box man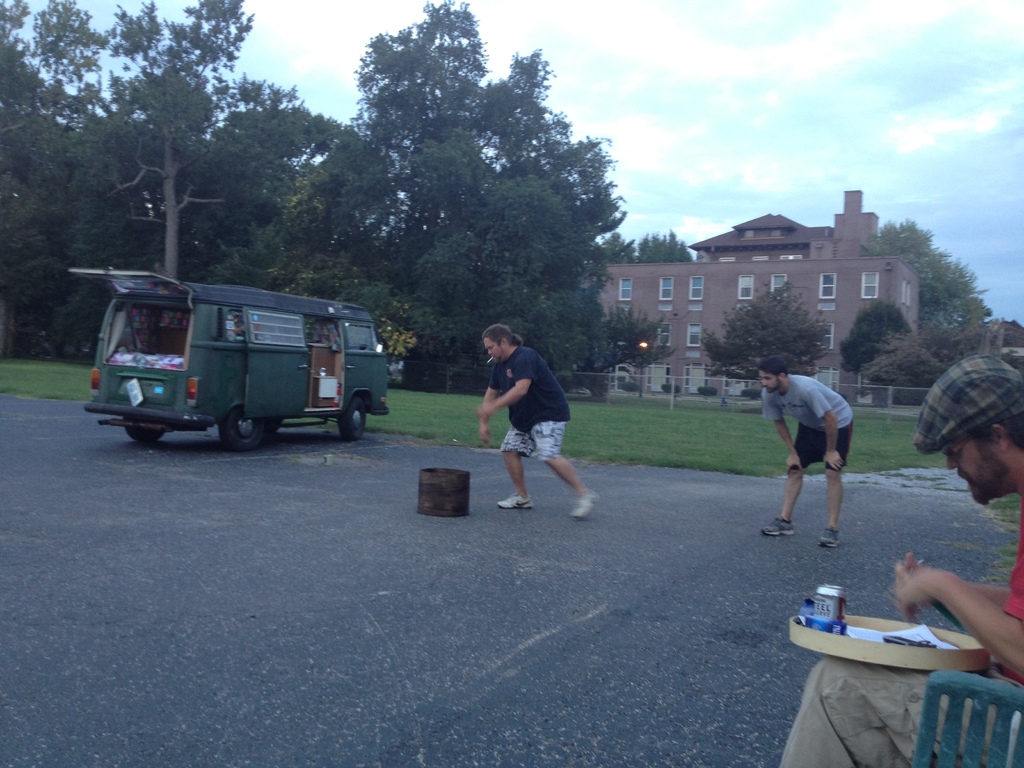
[780, 345, 1023, 767]
